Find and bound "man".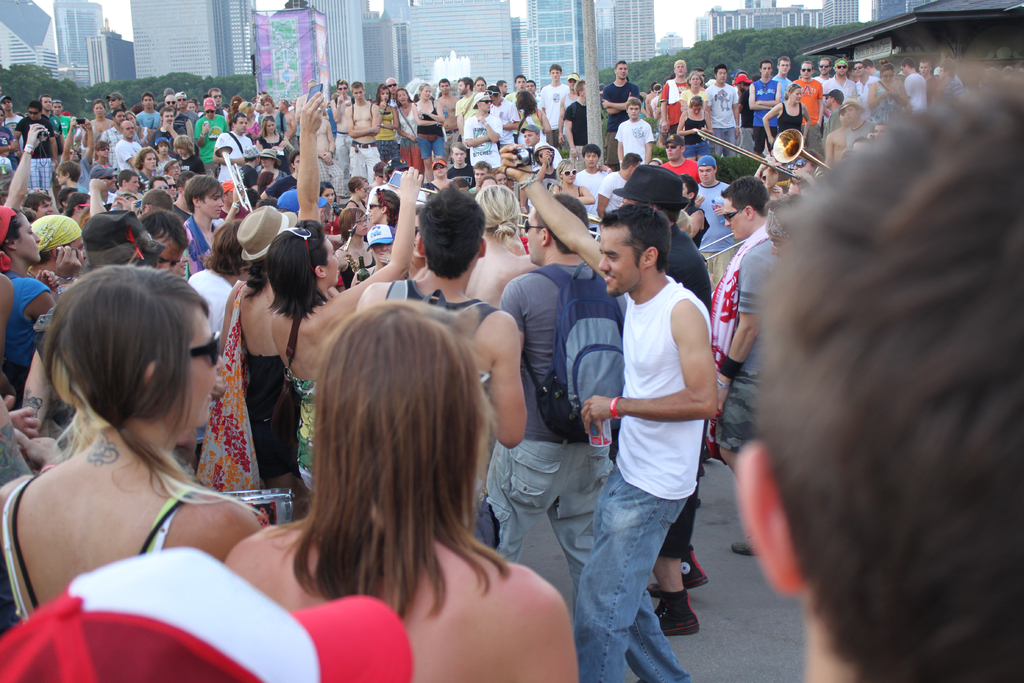
Bound: 25 211 87 288.
